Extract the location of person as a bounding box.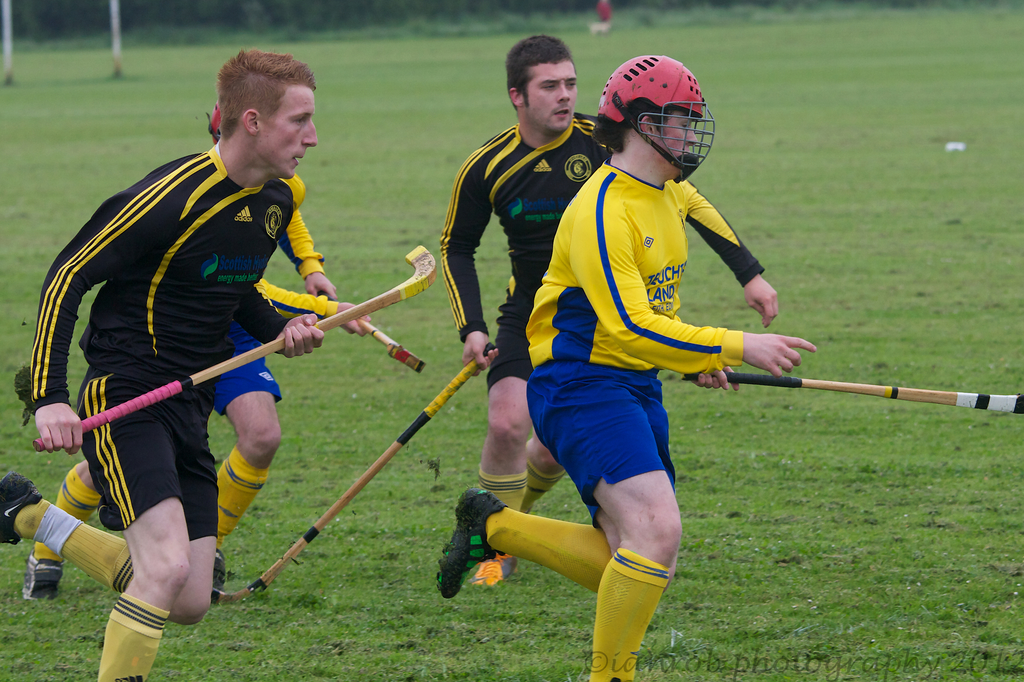
19 99 371 602.
